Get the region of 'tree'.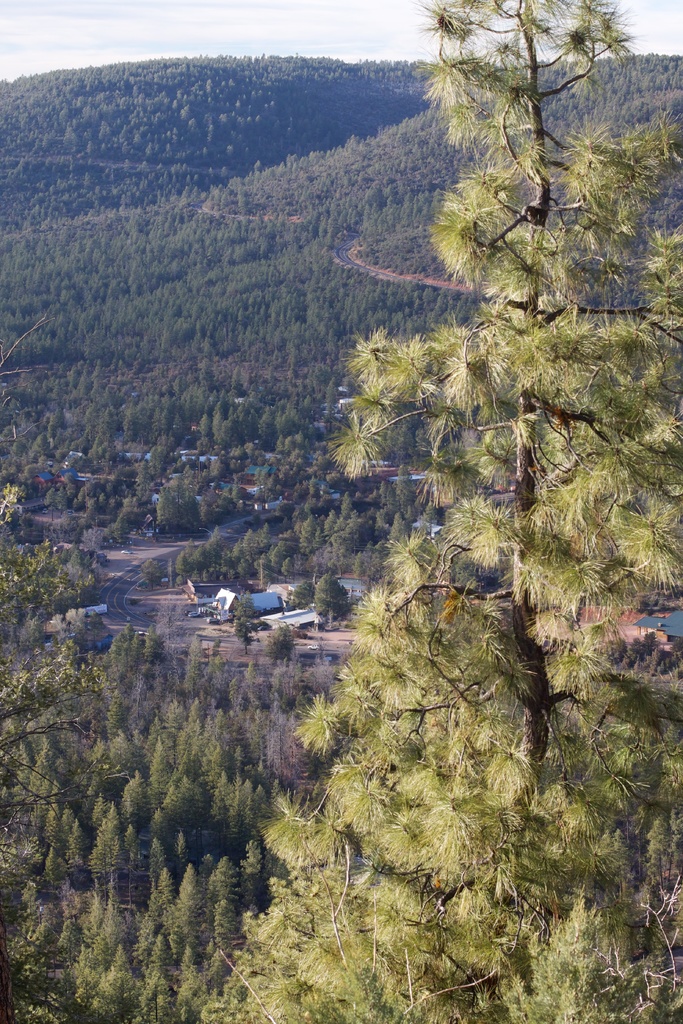
{"left": 336, "top": 502, "right": 366, "bottom": 544}.
